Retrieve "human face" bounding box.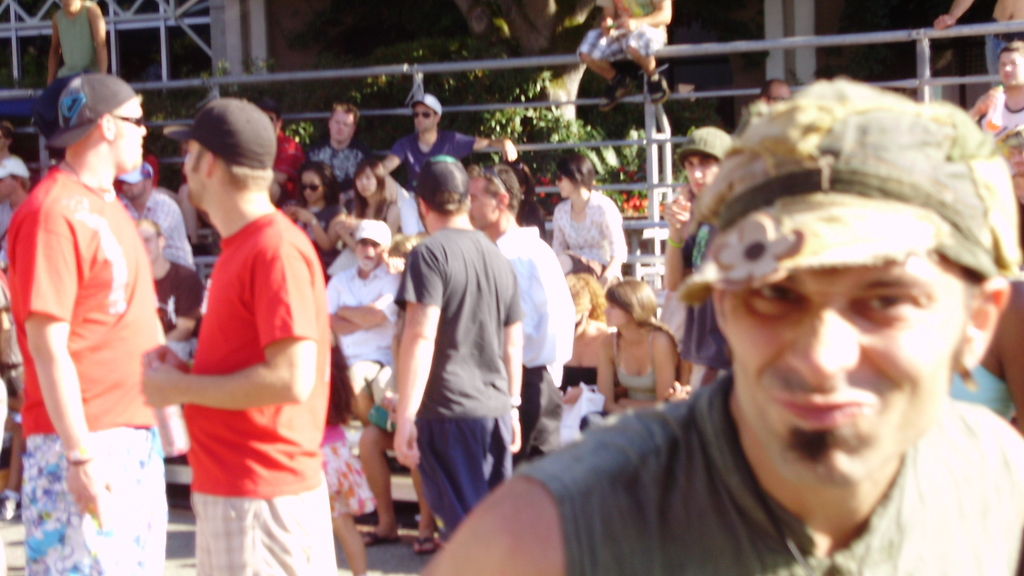
Bounding box: [x1=724, y1=272, x2=968, y2=481].
